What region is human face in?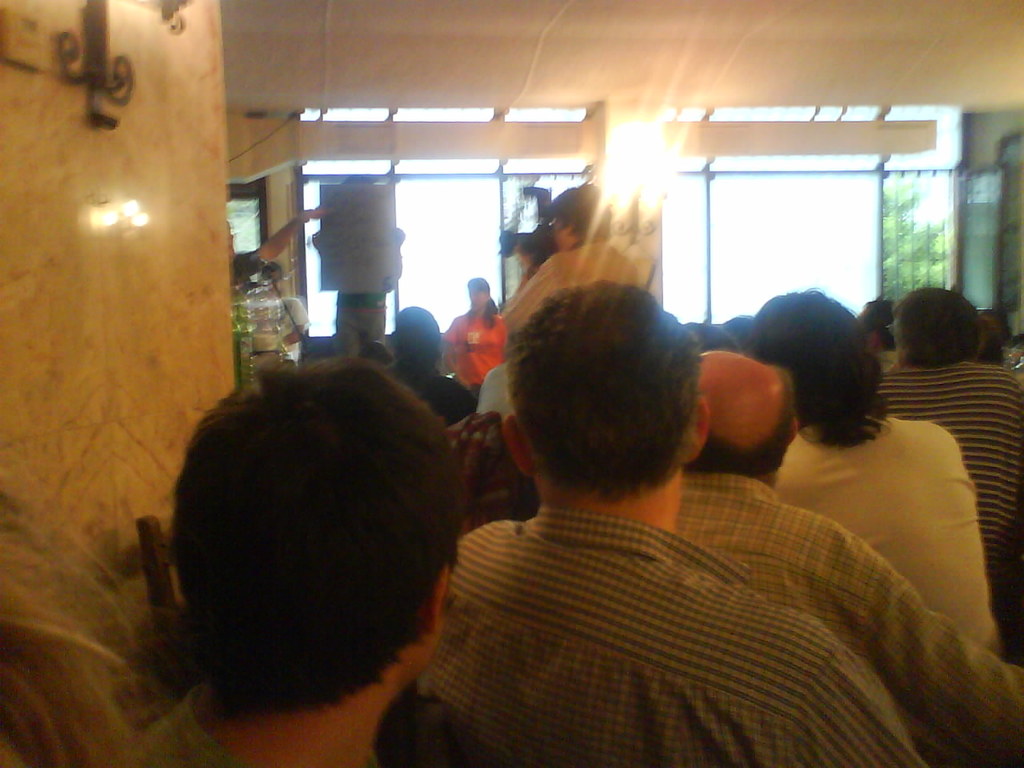
locate(464, 282, 488, 314).
